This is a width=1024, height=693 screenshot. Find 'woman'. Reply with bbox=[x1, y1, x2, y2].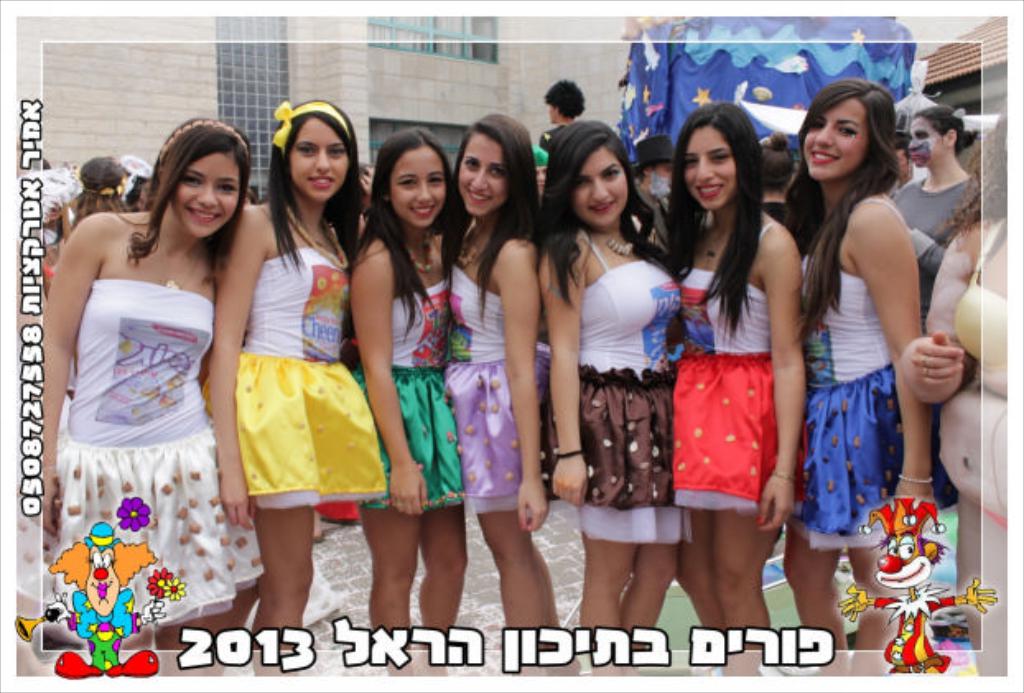
bbox=[542, 117, 695, 673].
